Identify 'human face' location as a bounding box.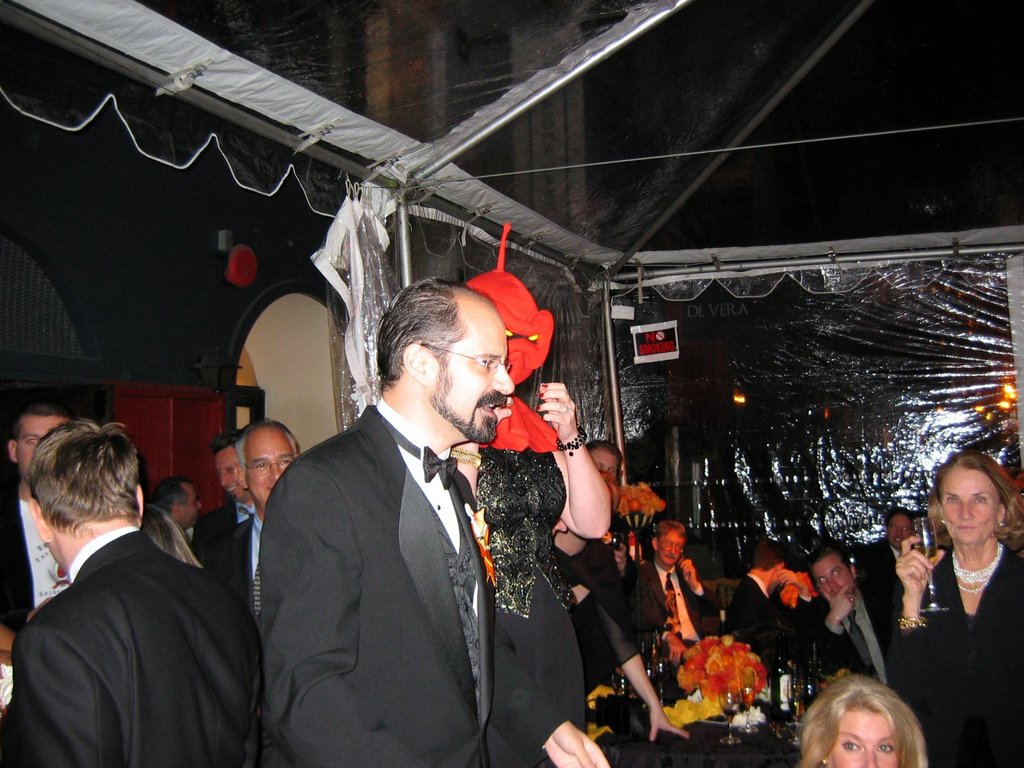
(x1=212, y1=445, x2=251, y2=502).
